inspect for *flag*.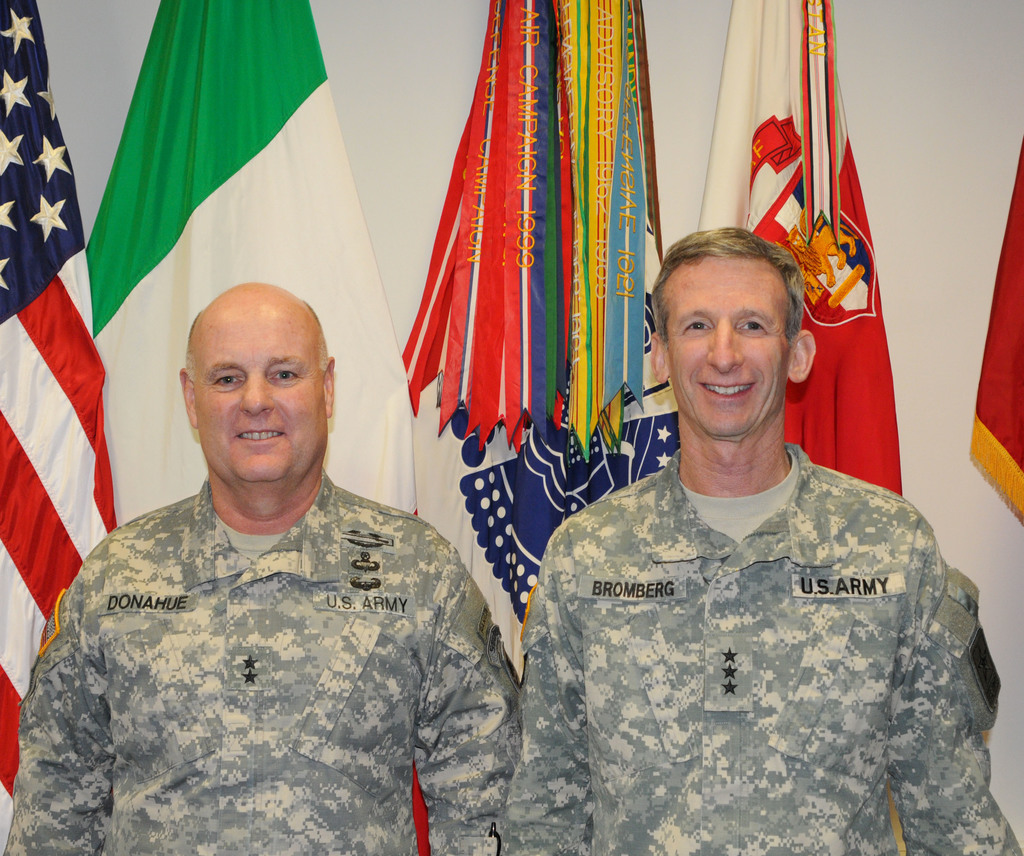
Inspection: (0, 0, 120, 855).
